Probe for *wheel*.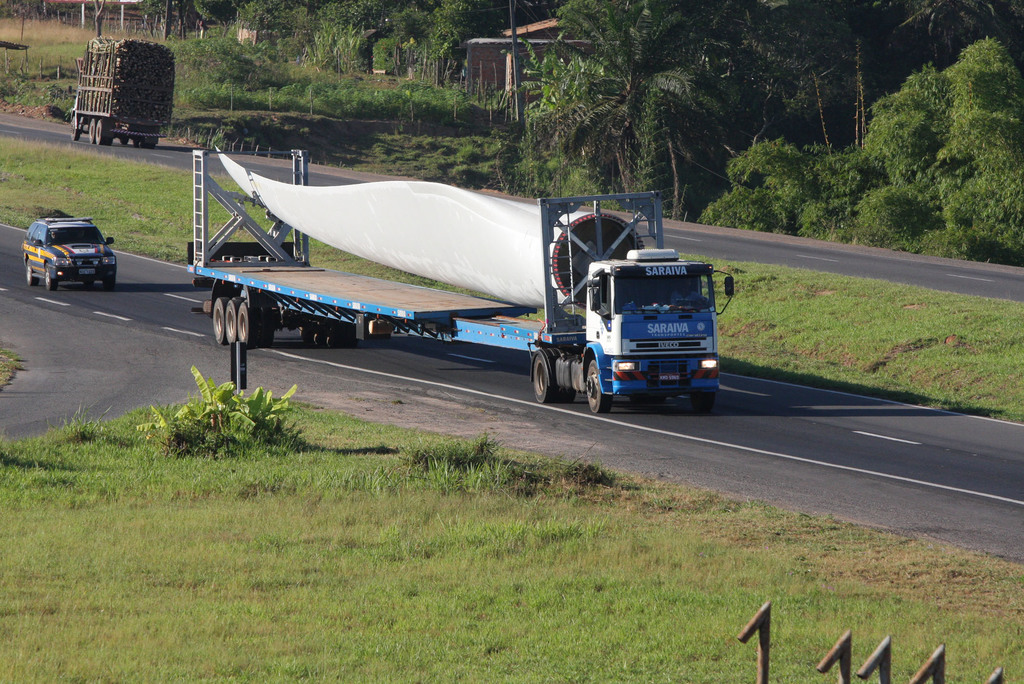
Probe result: <region>213, 293, 231, 343</region>.
